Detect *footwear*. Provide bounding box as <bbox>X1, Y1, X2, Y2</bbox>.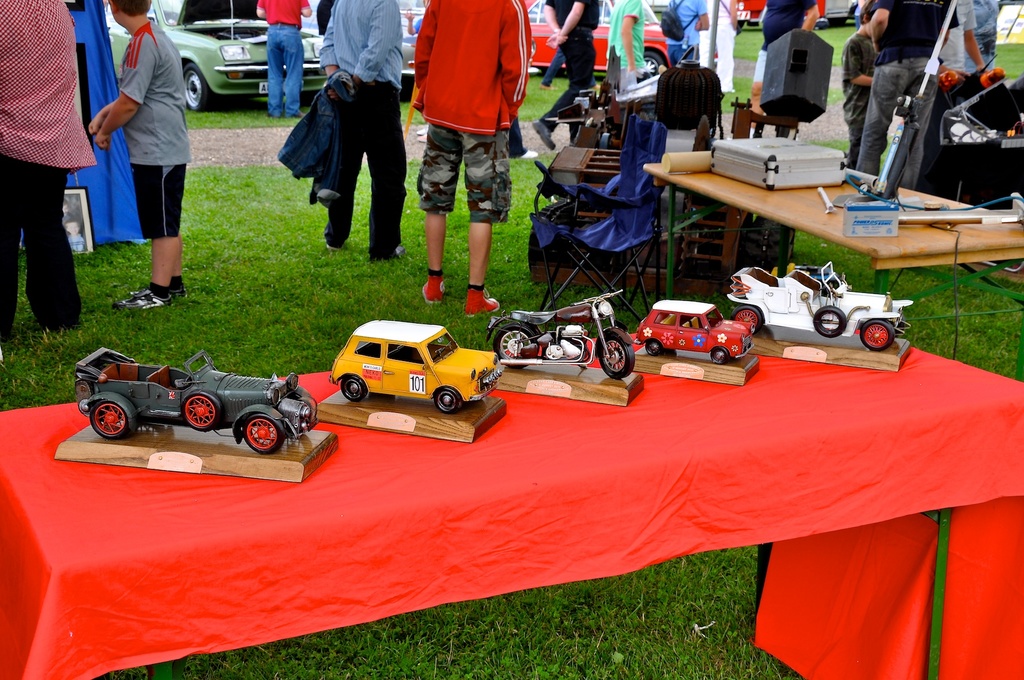
<bbox>540, 81, 557, 91</bbox>.
